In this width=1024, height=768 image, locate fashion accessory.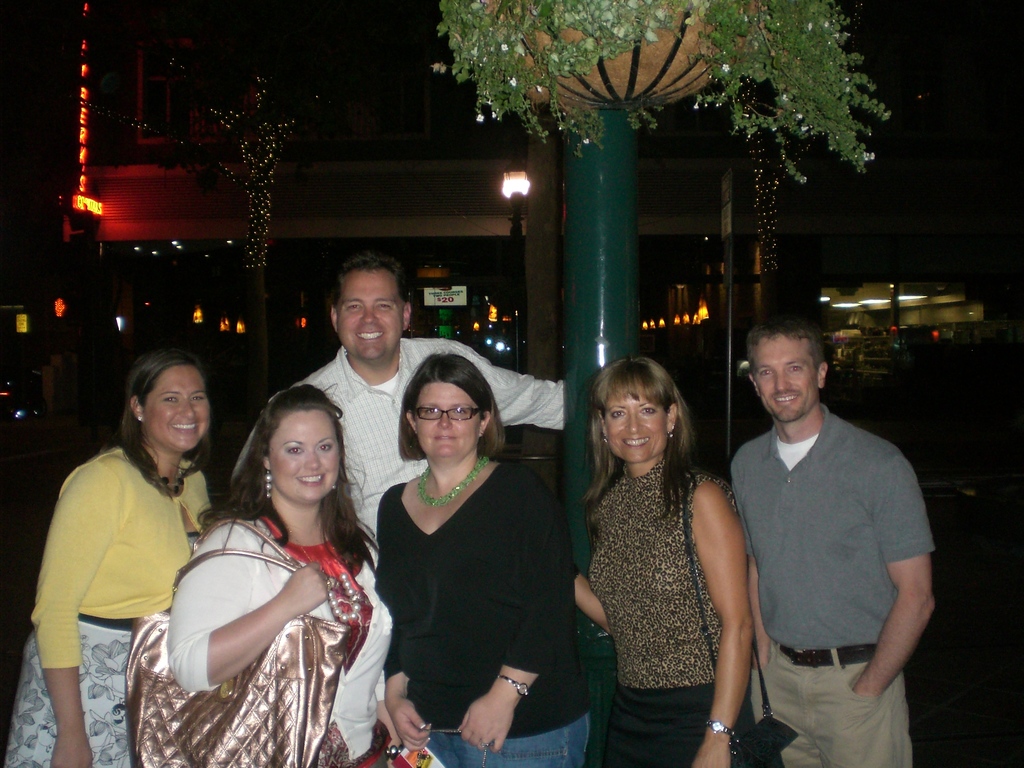
Bounding box: select_region(684, 469, 795, 767).
